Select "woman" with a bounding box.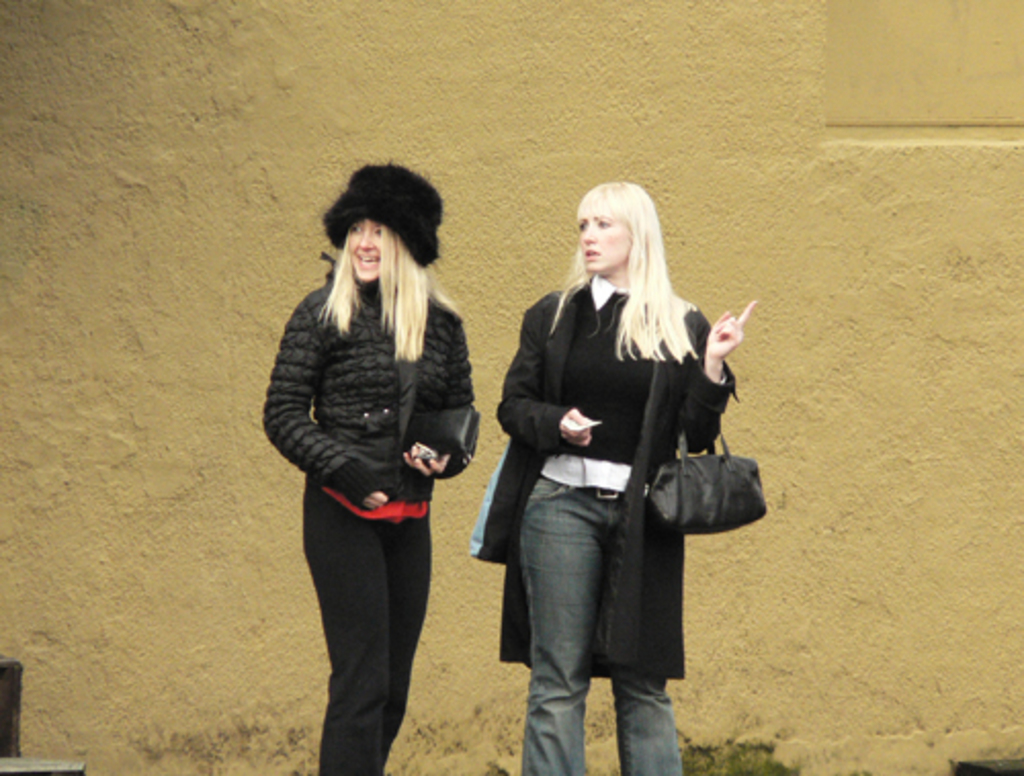
<bbox>483, 166, 752, 774</bbox>.
